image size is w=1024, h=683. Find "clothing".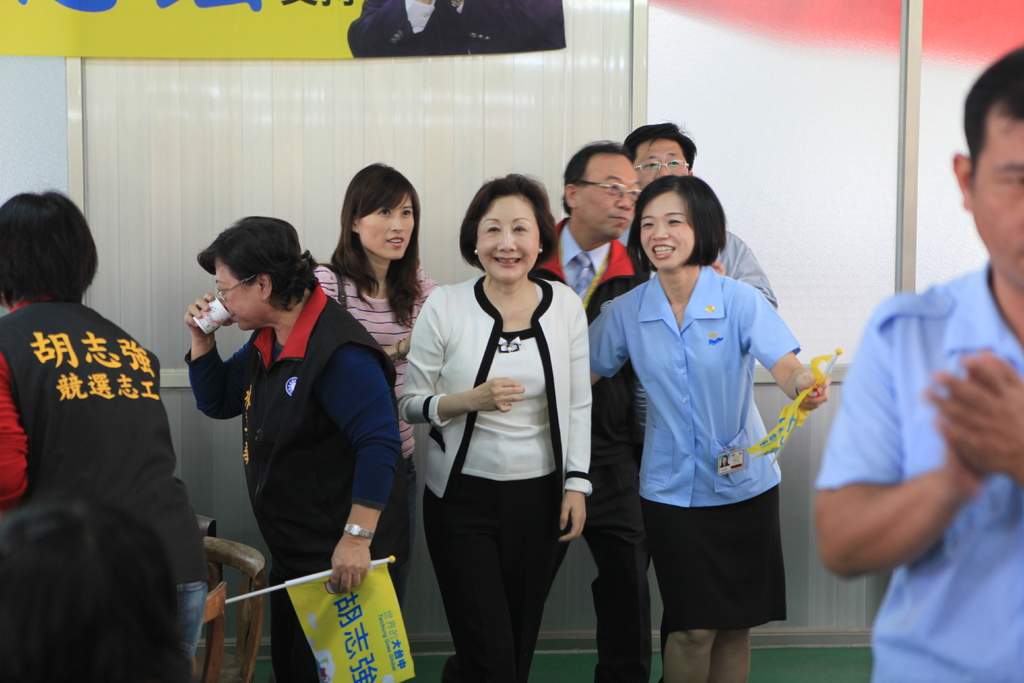
box(619, 215, 776, 299).
